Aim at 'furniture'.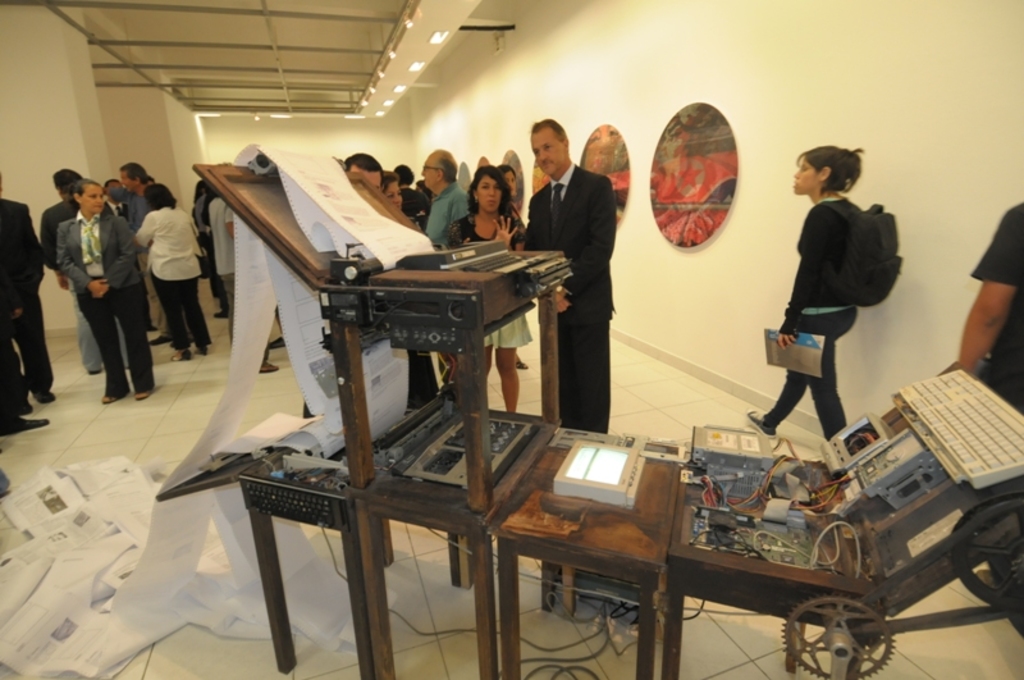
Aimed at bbox=(488, 426, 687, 679).
